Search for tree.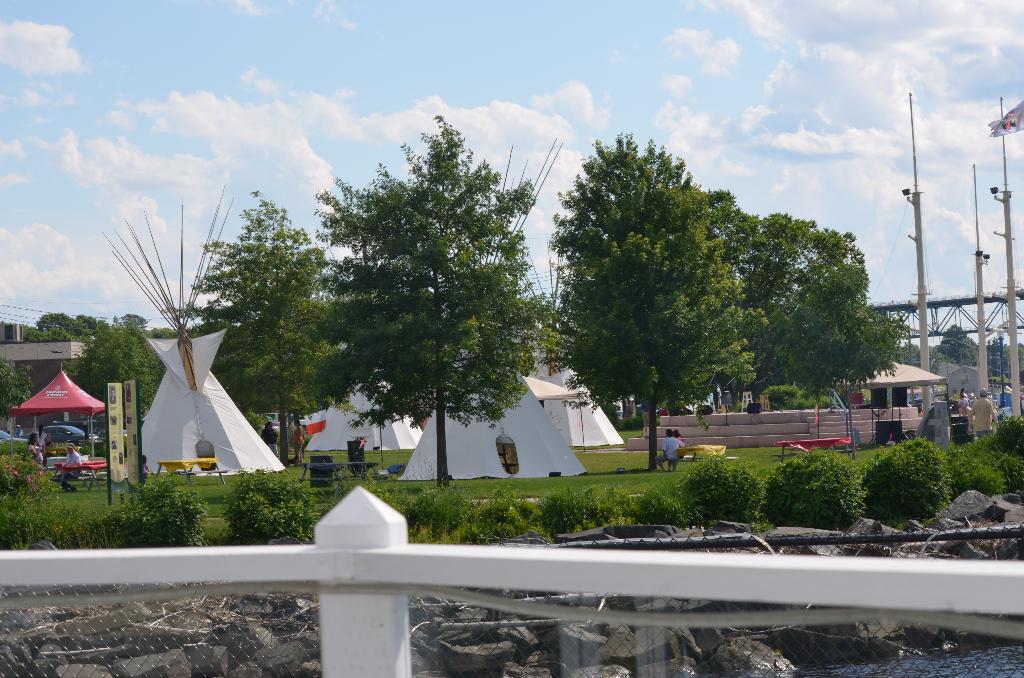
Found at left=546, top=125, right=738, bottom=495.
